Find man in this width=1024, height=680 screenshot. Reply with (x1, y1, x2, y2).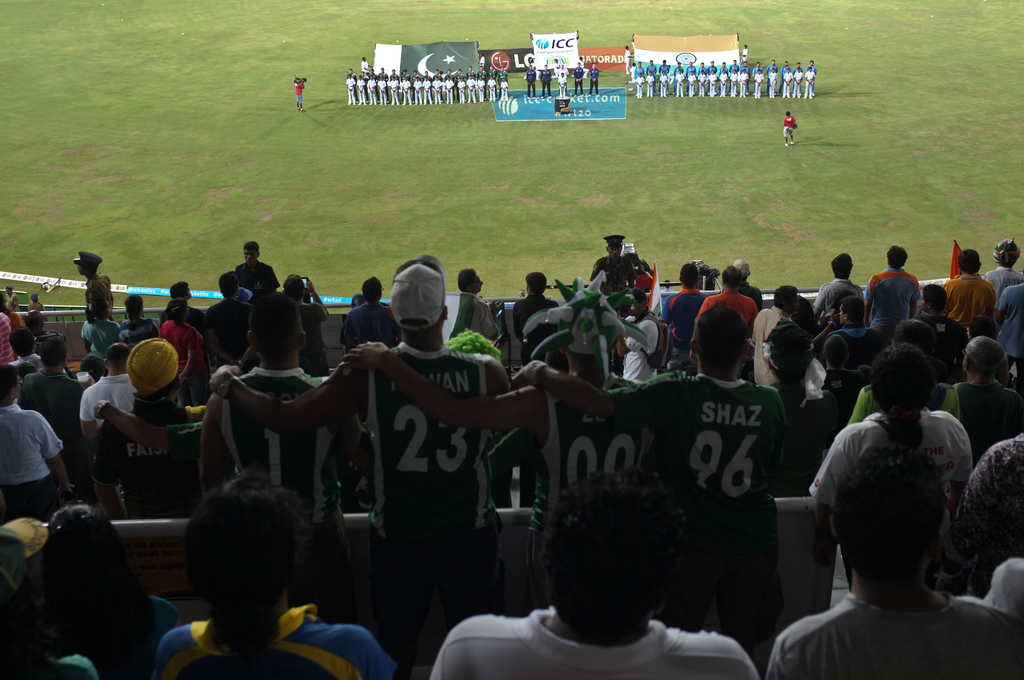
(455, 69, 466, 101).
